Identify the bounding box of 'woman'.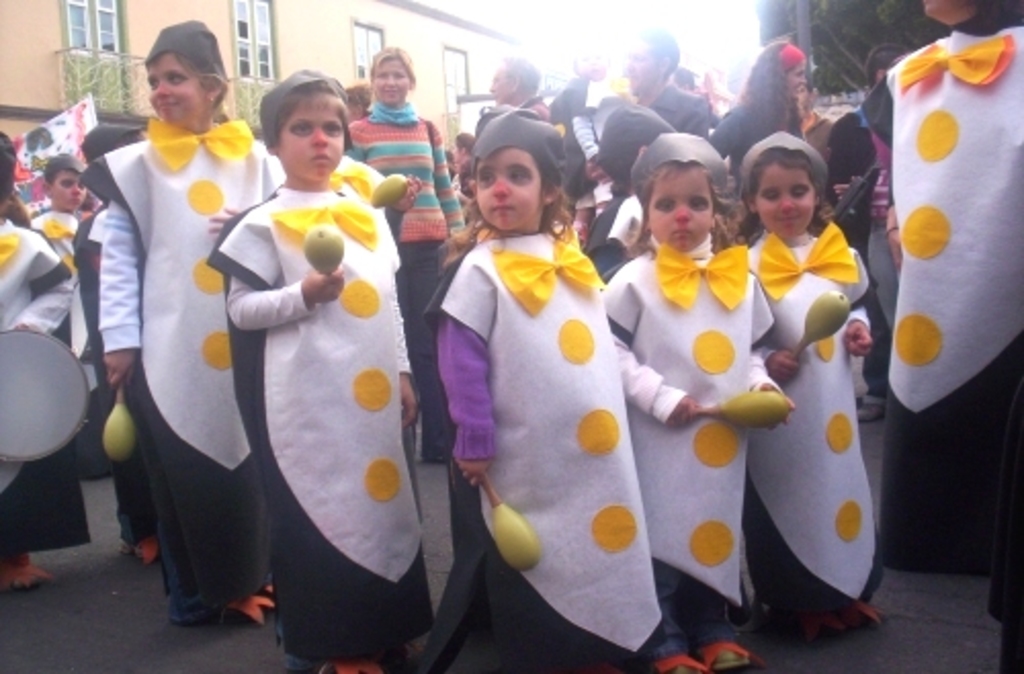
[left=698, top=37, right=842, bottom=238].
